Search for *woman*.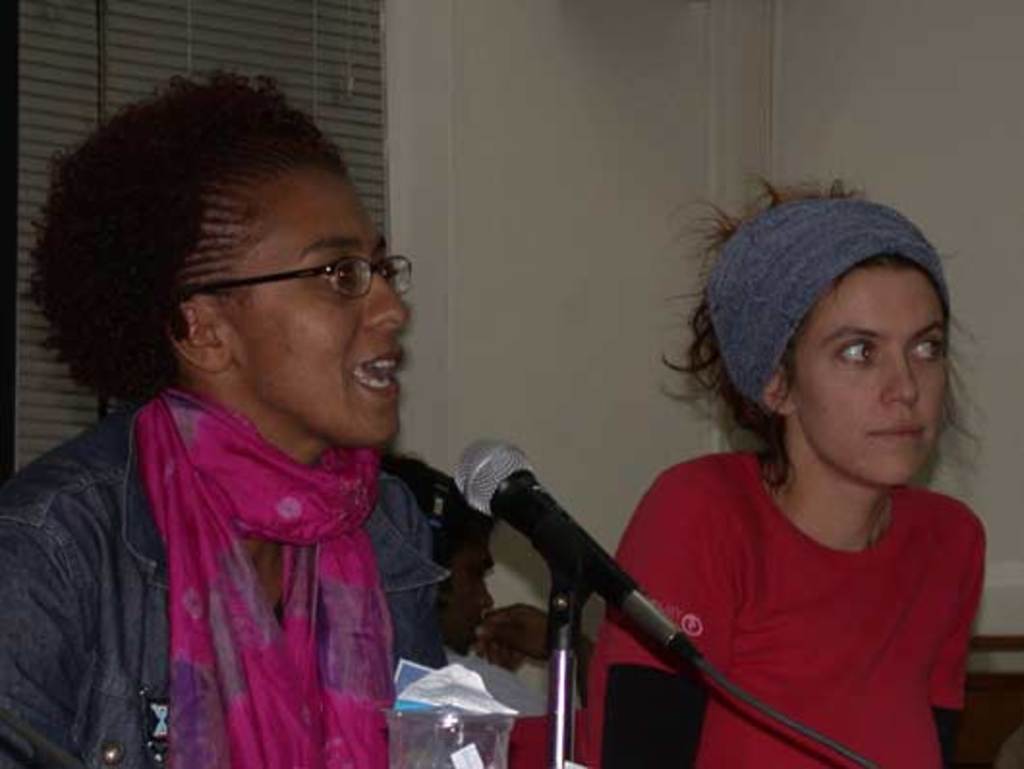
Found at x1=572, y1=184, x2=1012, y2=767.
